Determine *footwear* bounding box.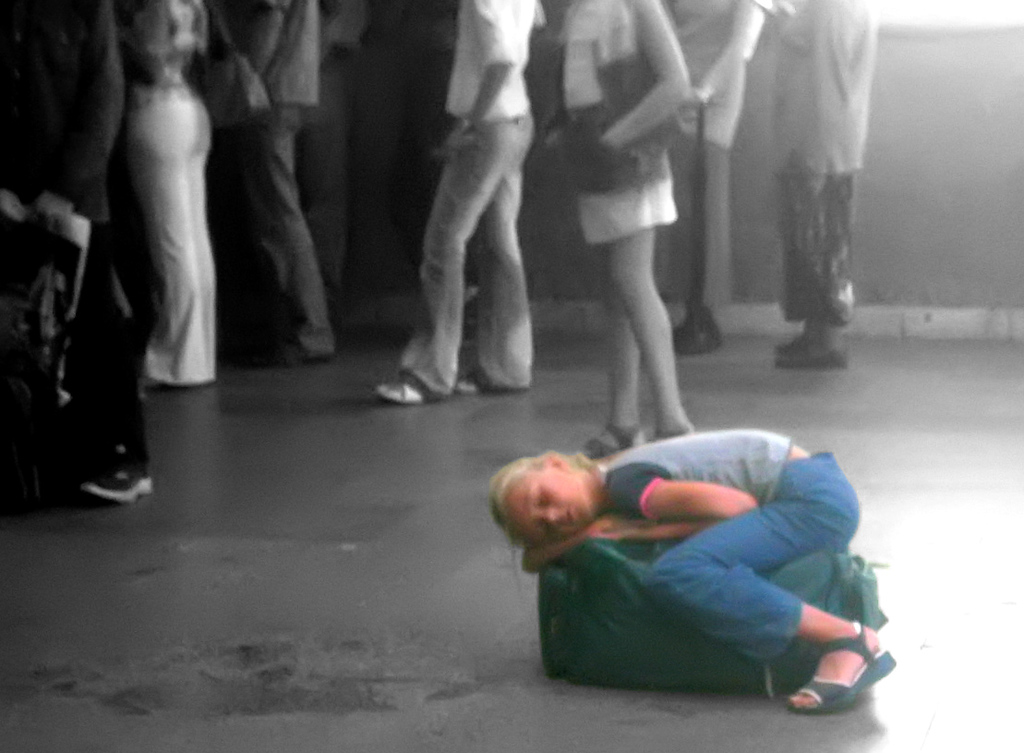
Determined: (776,336,855,368).
